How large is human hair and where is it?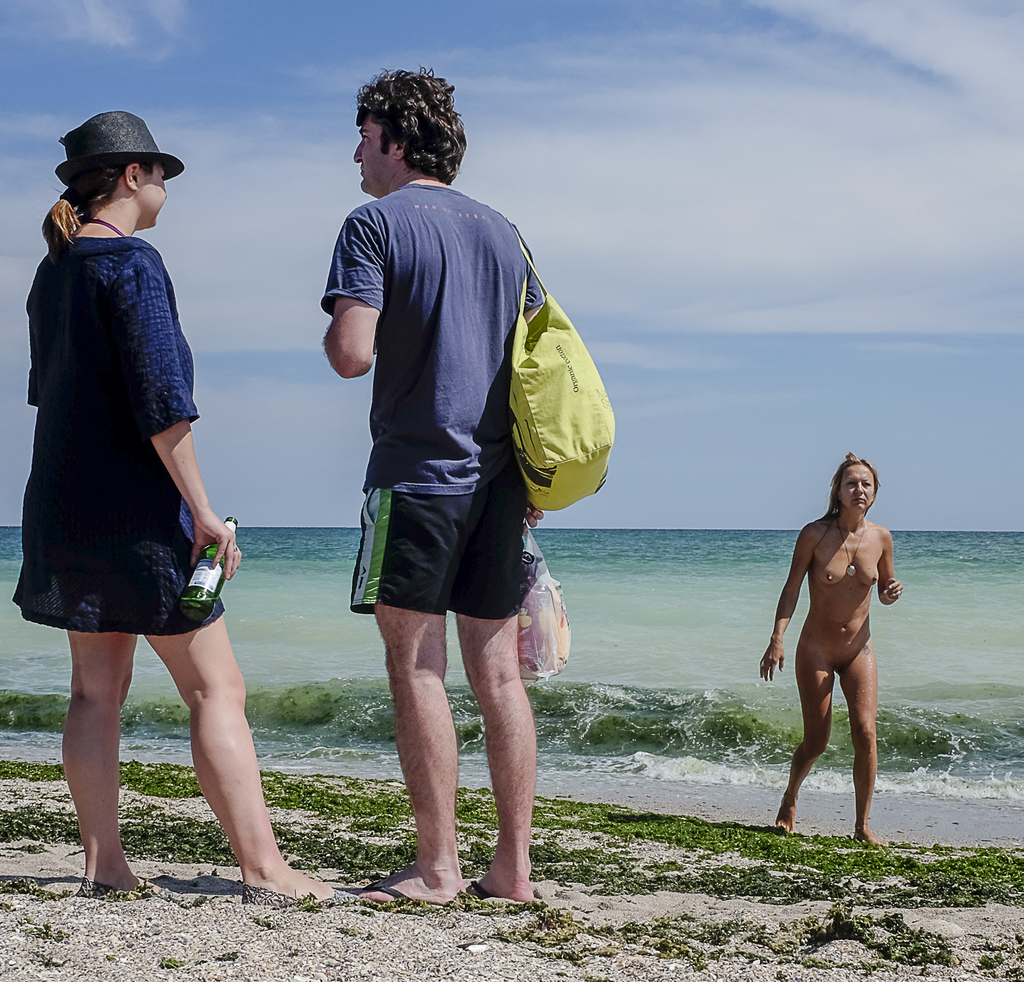
Bounding box: (left=333, top=78, right=449, bottom=186).
